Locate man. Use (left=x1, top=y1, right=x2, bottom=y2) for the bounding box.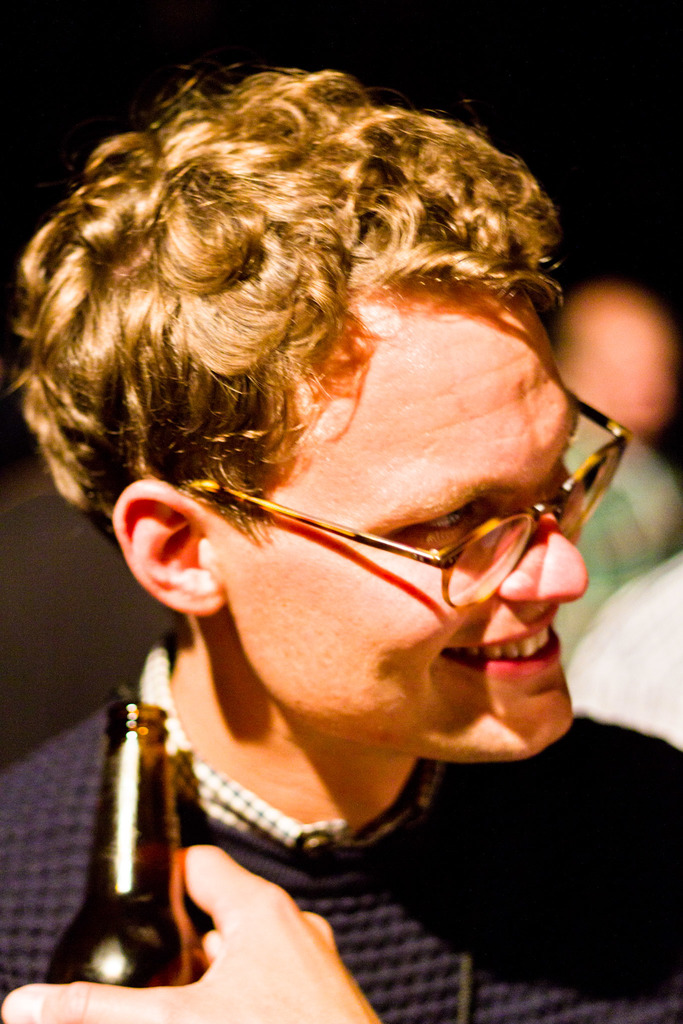
(left=0, top=50, right=680, bottom=1023).
